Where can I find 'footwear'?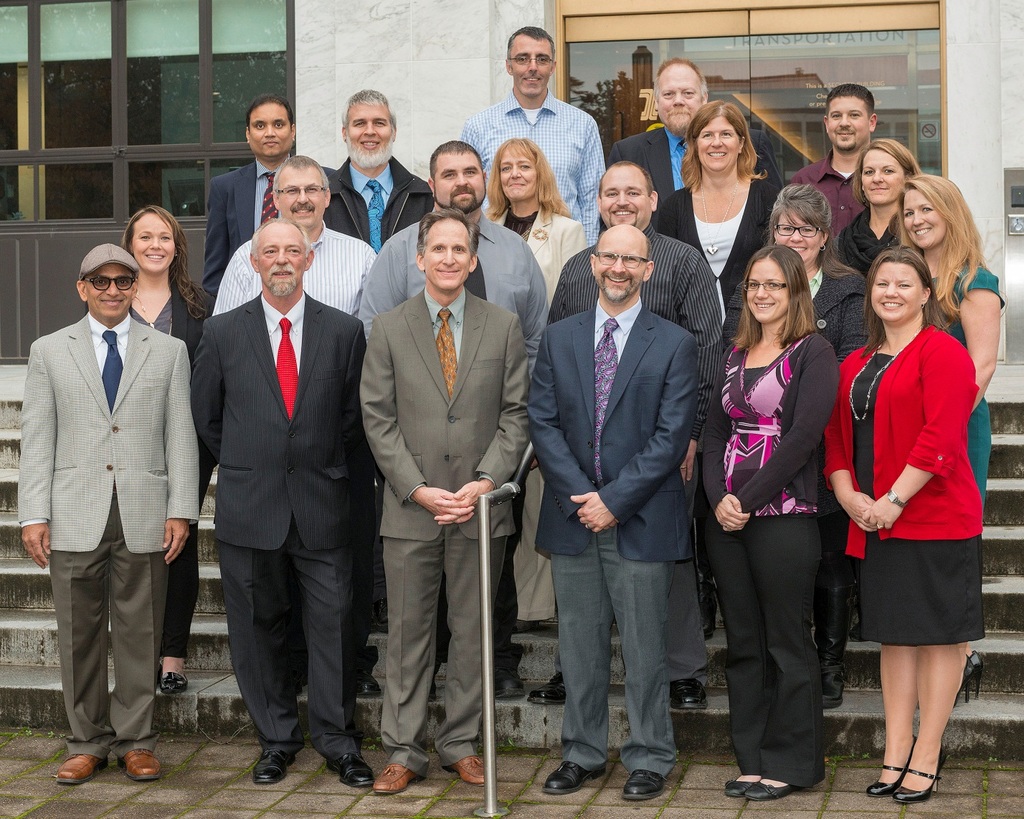
You can find it at [x1=537, y1=752, x2=600, y2=797].
